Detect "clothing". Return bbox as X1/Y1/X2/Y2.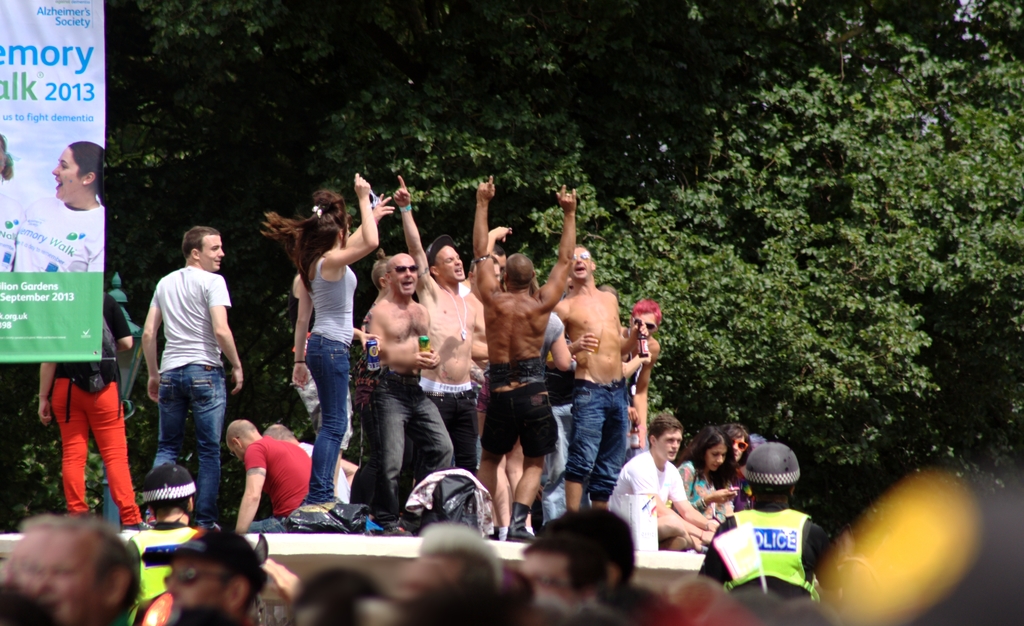
154/265/234/525.
